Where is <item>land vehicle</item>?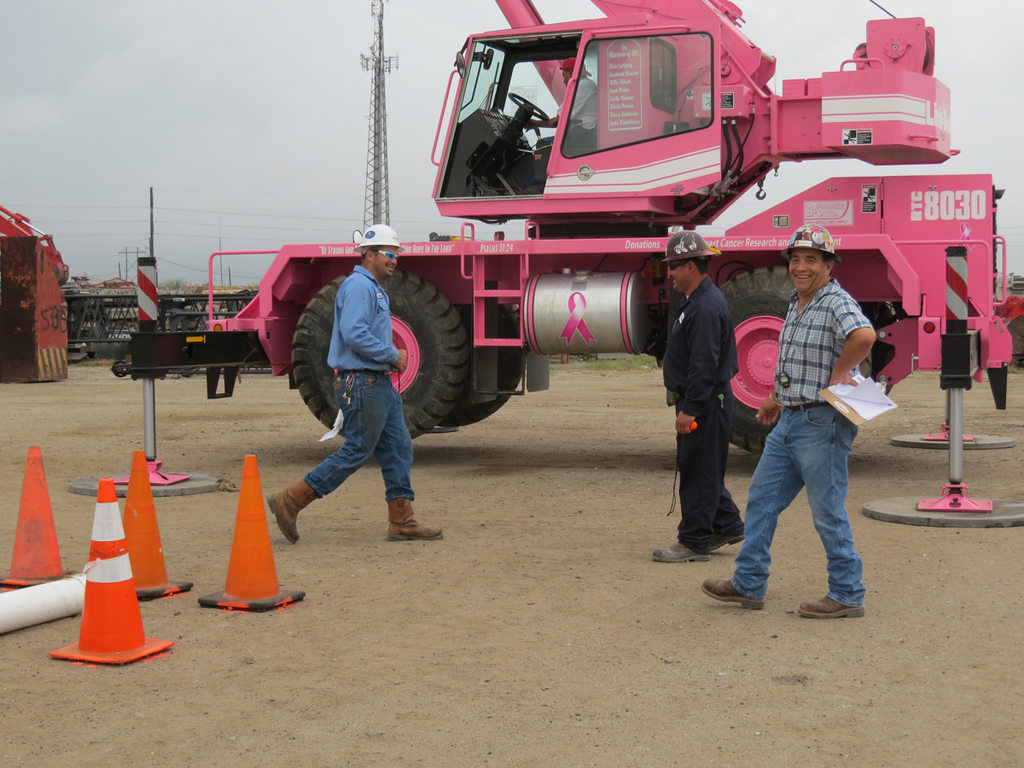
(148,28,980,450).
